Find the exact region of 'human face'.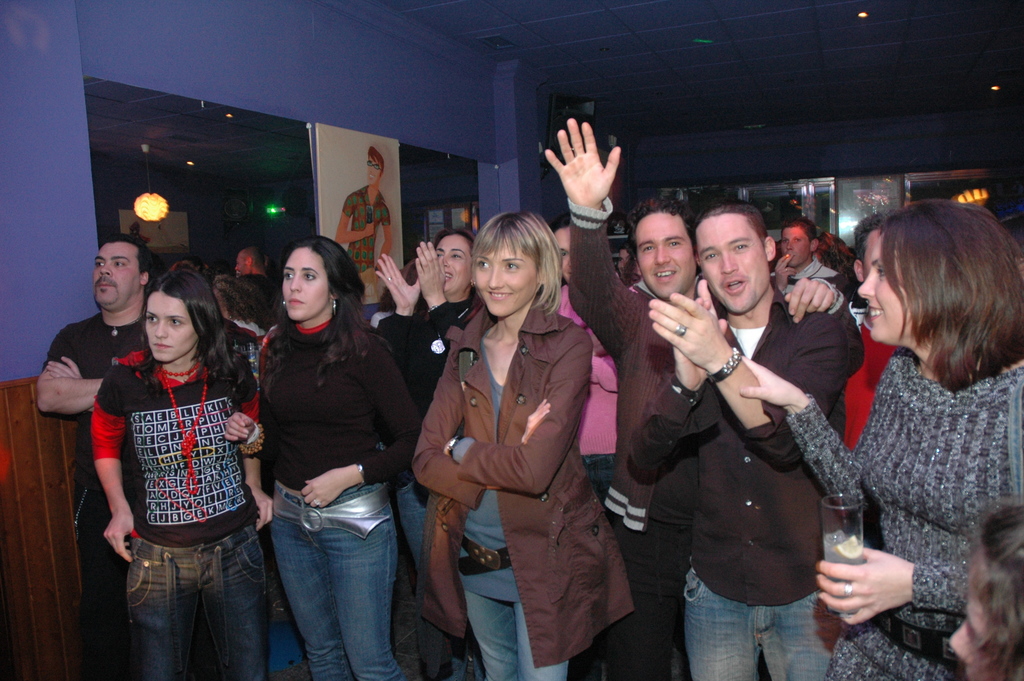
Exact region: region(432, 230, 473, 292).
